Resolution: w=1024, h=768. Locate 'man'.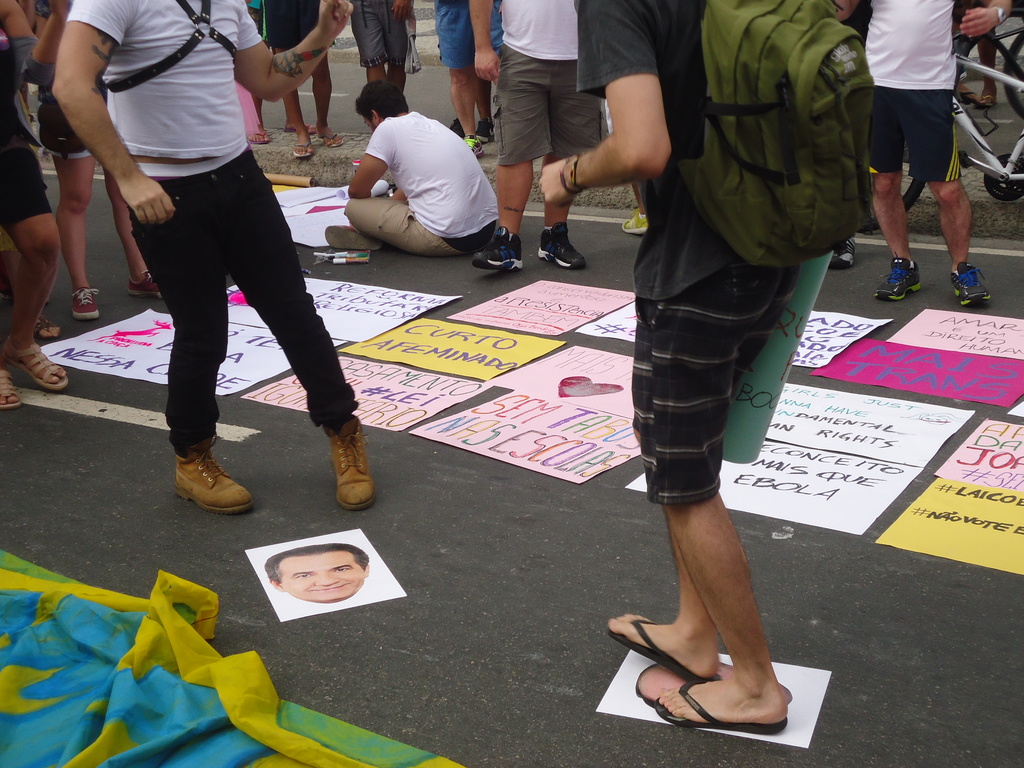
pyautogui.locateOnScreen(828, 0, 1004, 300).
